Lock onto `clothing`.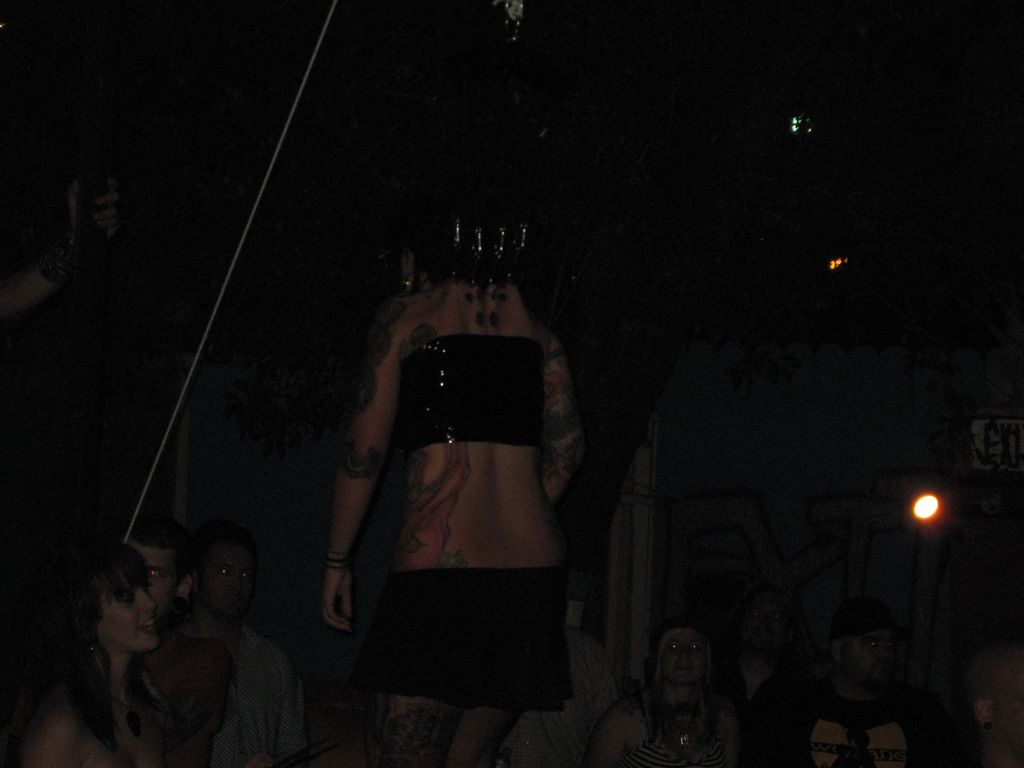
Locked: (209,632,309,767).
